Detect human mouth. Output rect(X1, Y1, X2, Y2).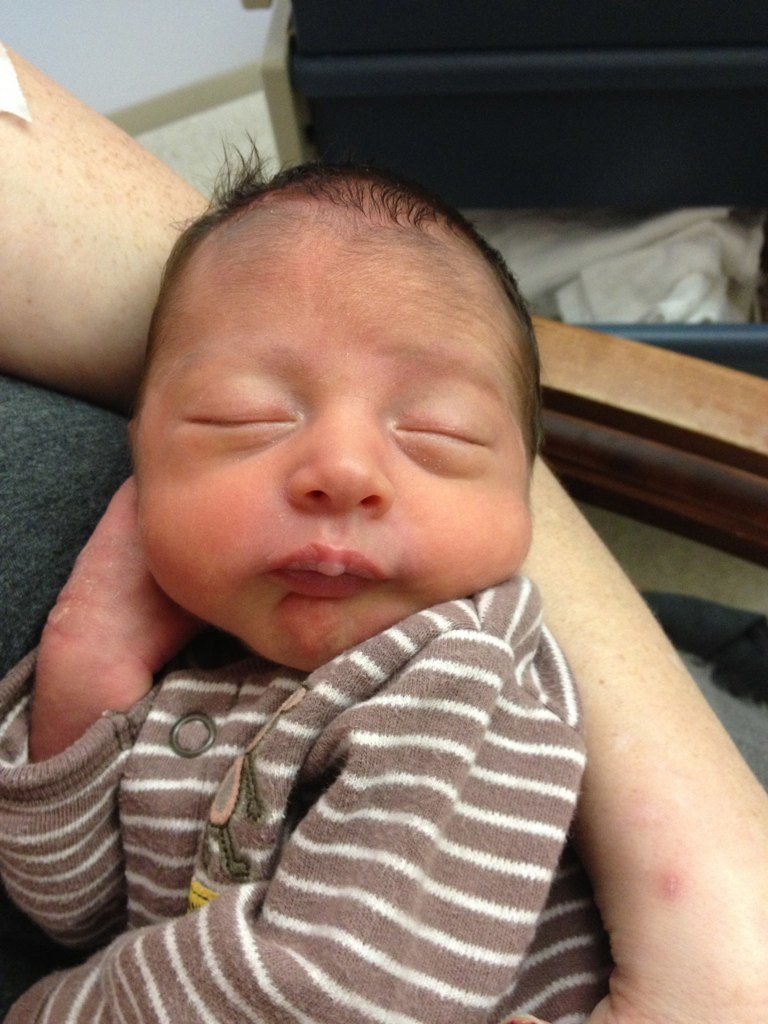
rect(266, 541, 387, 602).
